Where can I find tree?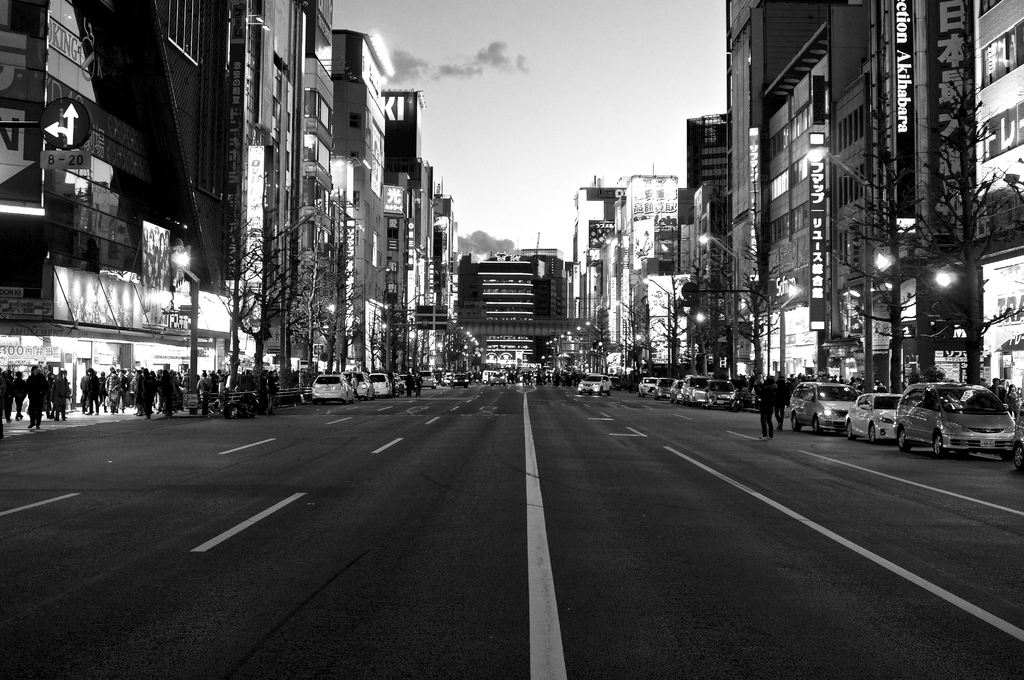
You can find it at [214,215,311,404].
